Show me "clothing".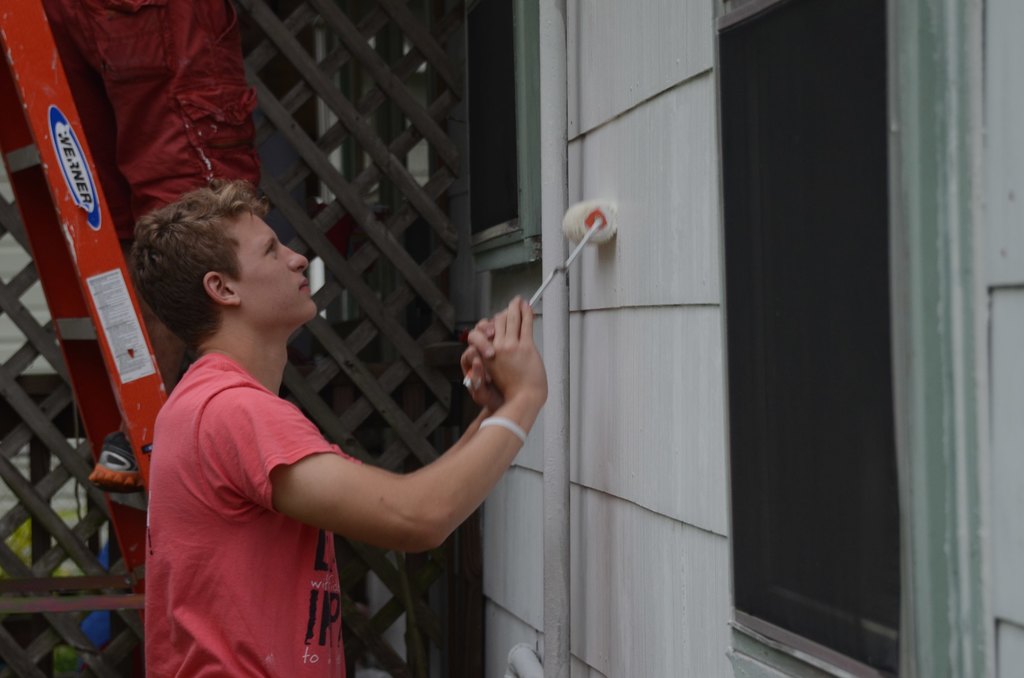
"clothing" is here: bbox=[147, 351, 356, 677].
